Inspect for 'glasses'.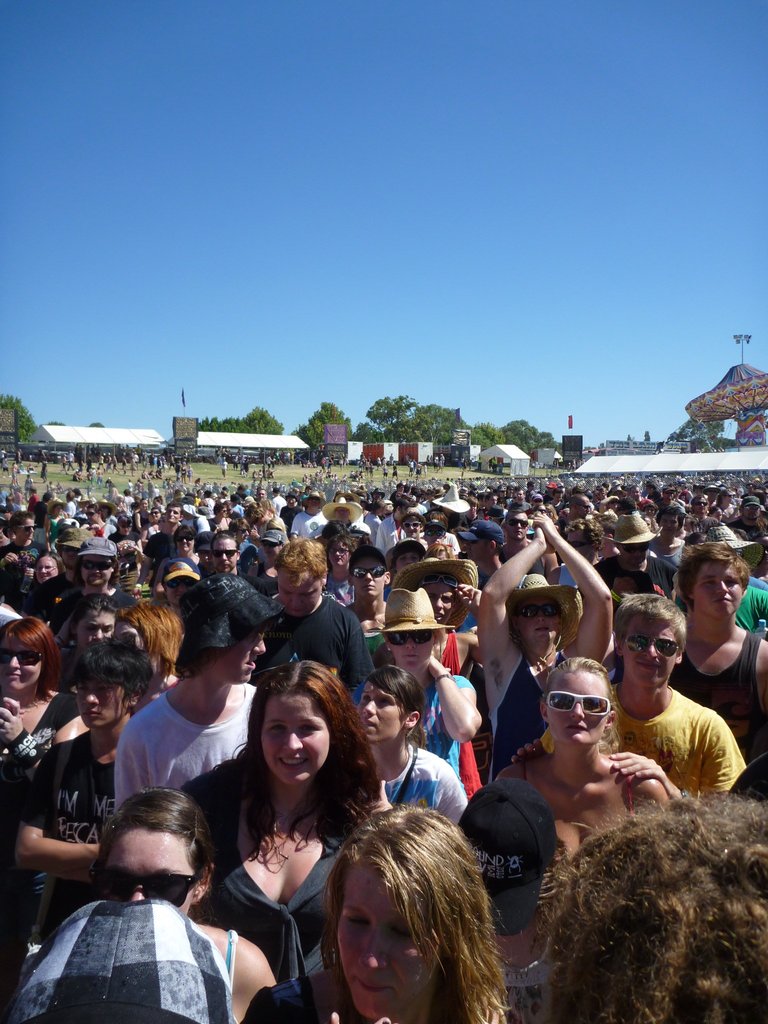
Inspection: [left=348, top=565, right=386, bottom=580].
